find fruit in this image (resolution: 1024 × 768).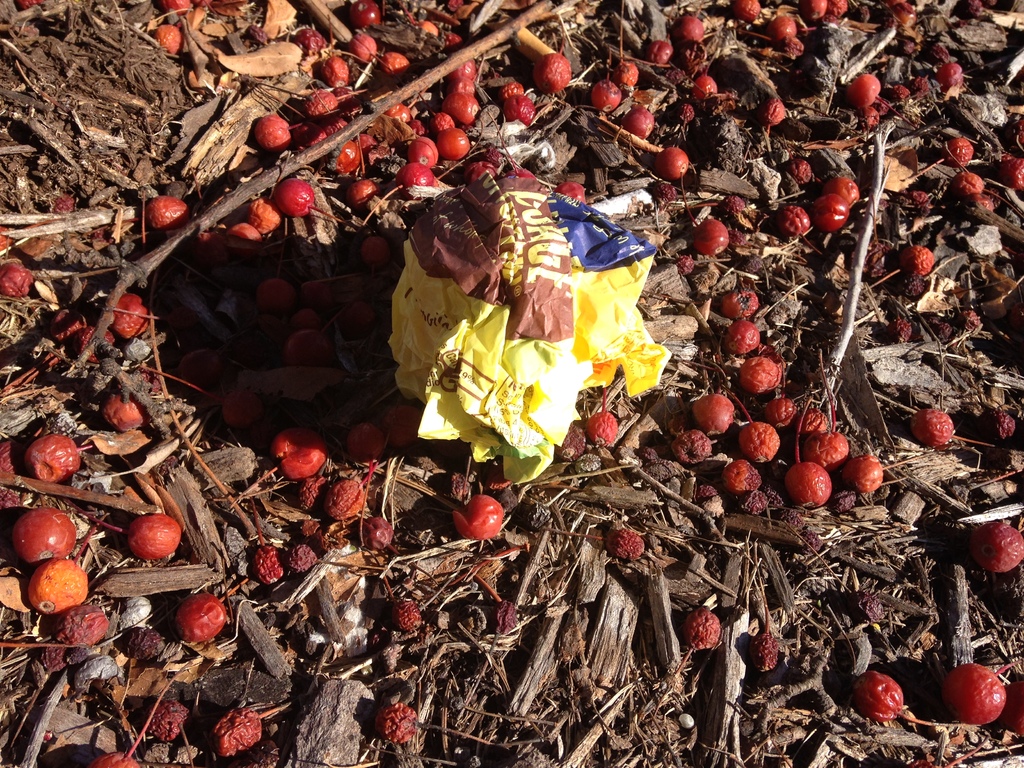
(775,205,811,237).
